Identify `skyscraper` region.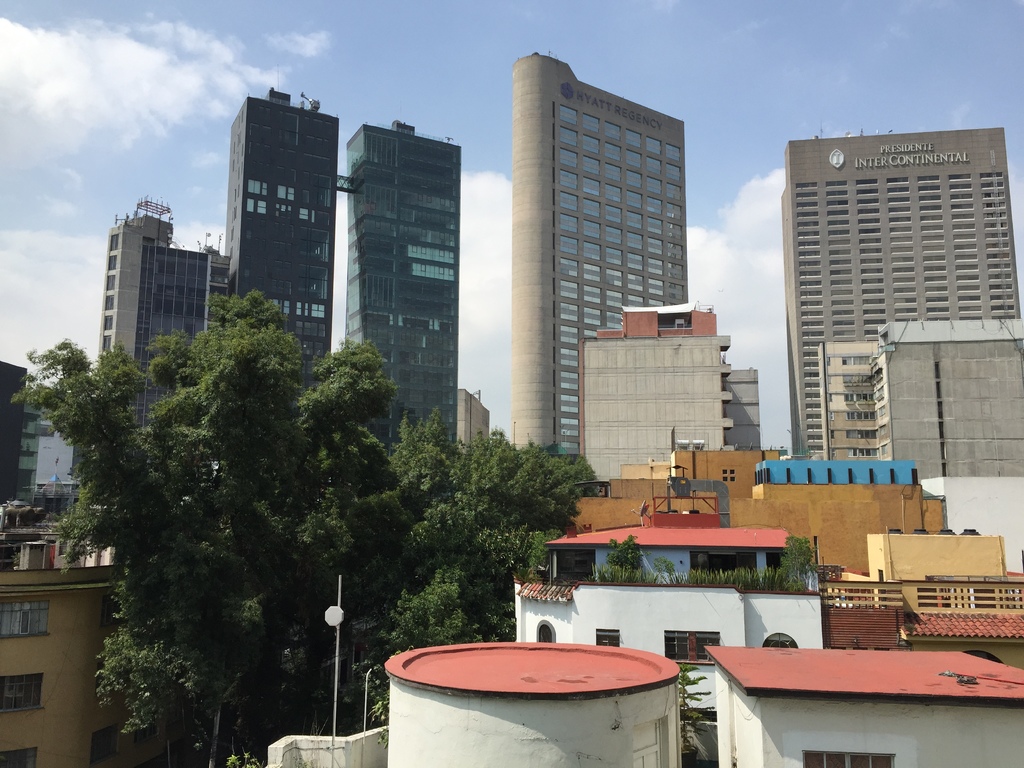
Region: left=92, top=199, right=232, bottom=442.
